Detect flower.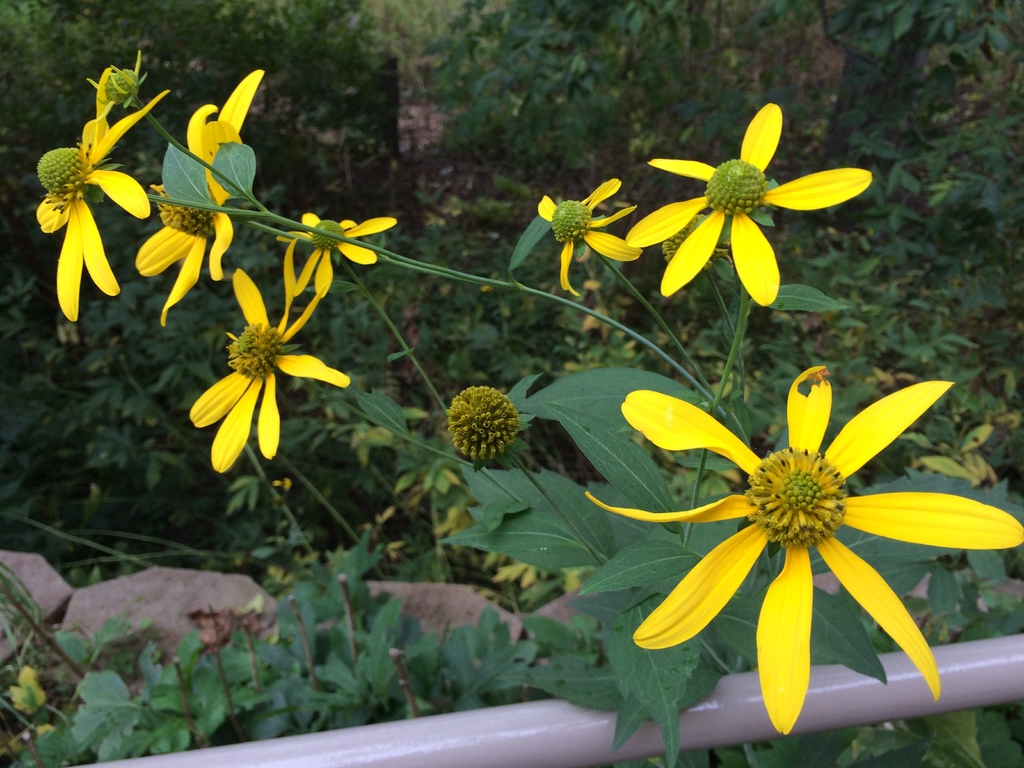
Detected at detection(627, 99, 874, 309).
